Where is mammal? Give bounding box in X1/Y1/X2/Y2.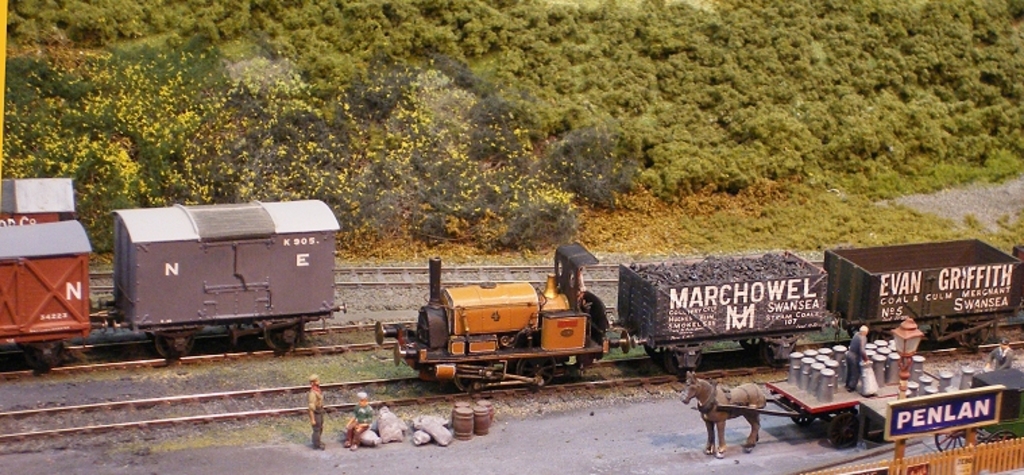
989/337/1011/370.
